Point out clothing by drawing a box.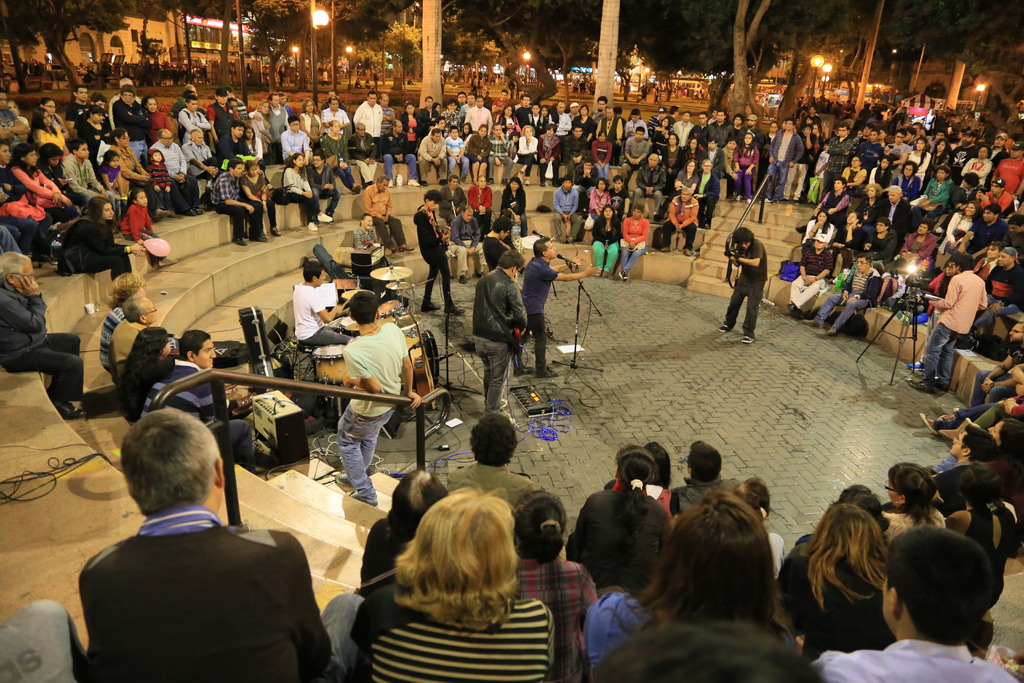
box=[514, 555, 605, 682].
